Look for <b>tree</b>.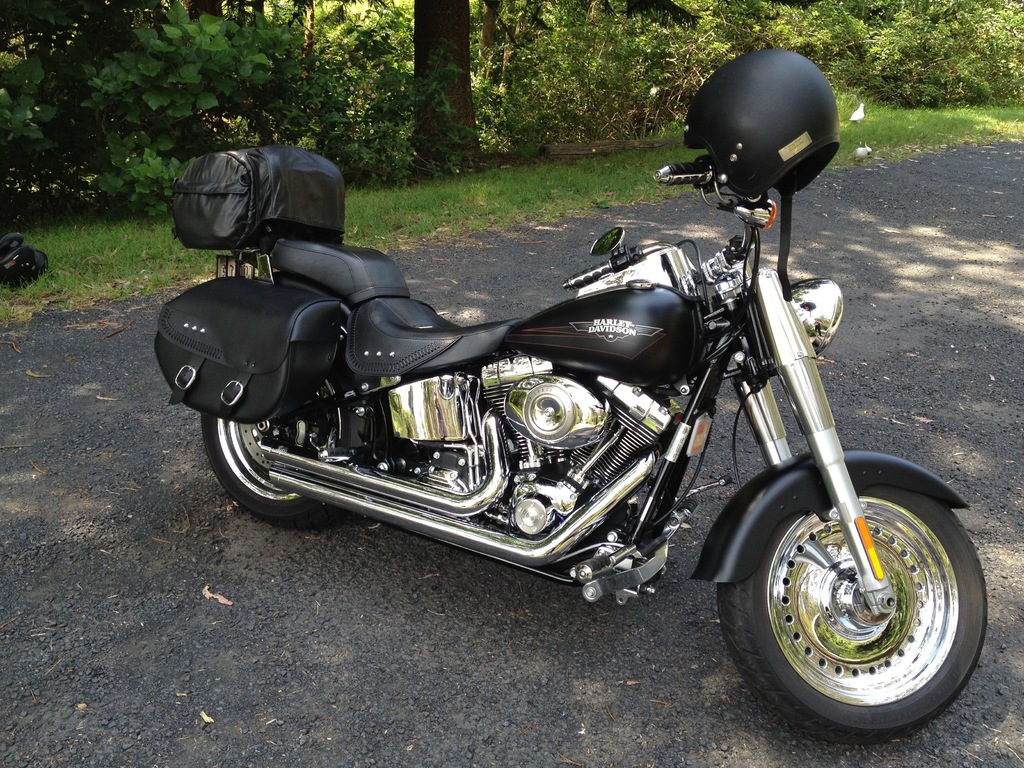
Found: left=401, top=0, right=483, bottom=179.
